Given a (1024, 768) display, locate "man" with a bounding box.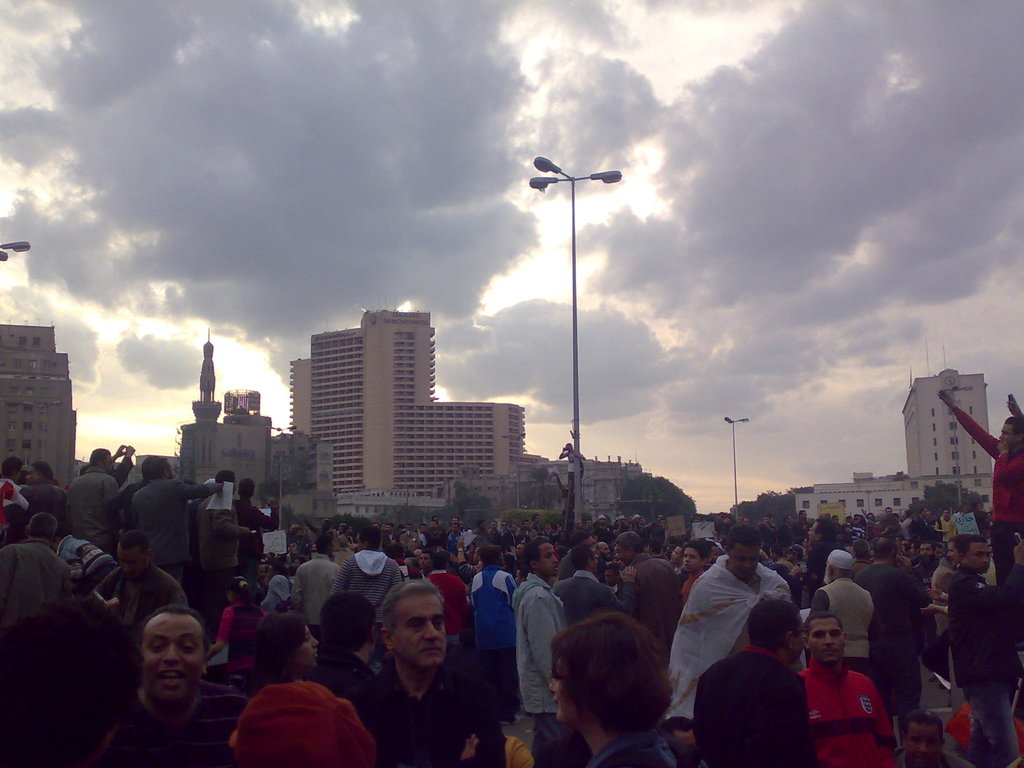
Located: box=[342, 587, 498, 758].
